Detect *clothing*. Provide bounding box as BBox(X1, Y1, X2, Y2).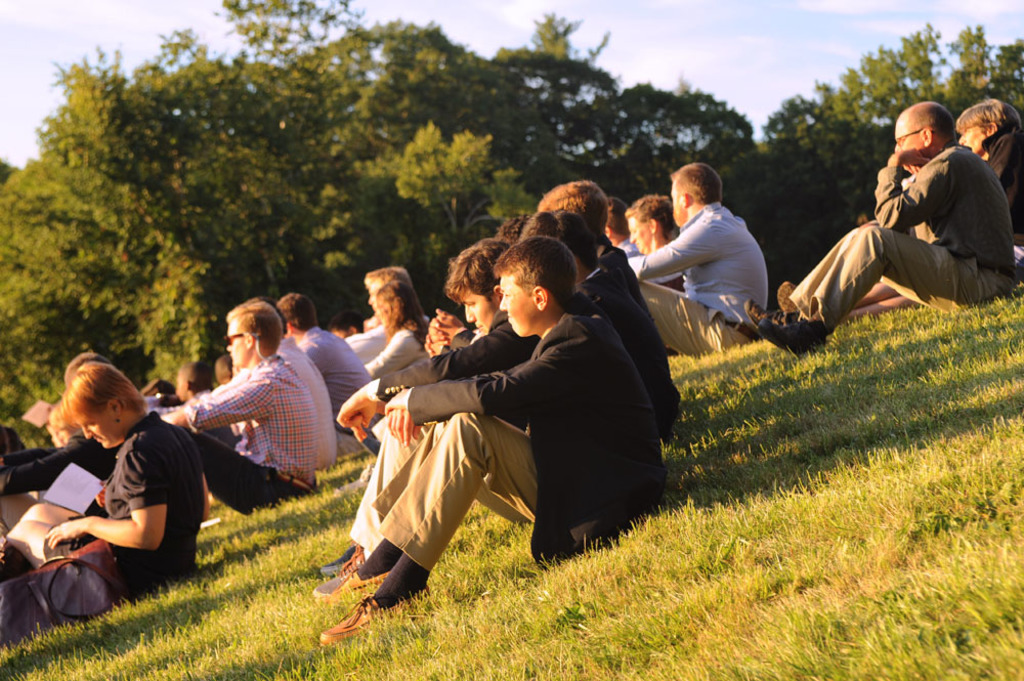
BBox(365, 324, 434, 377).
